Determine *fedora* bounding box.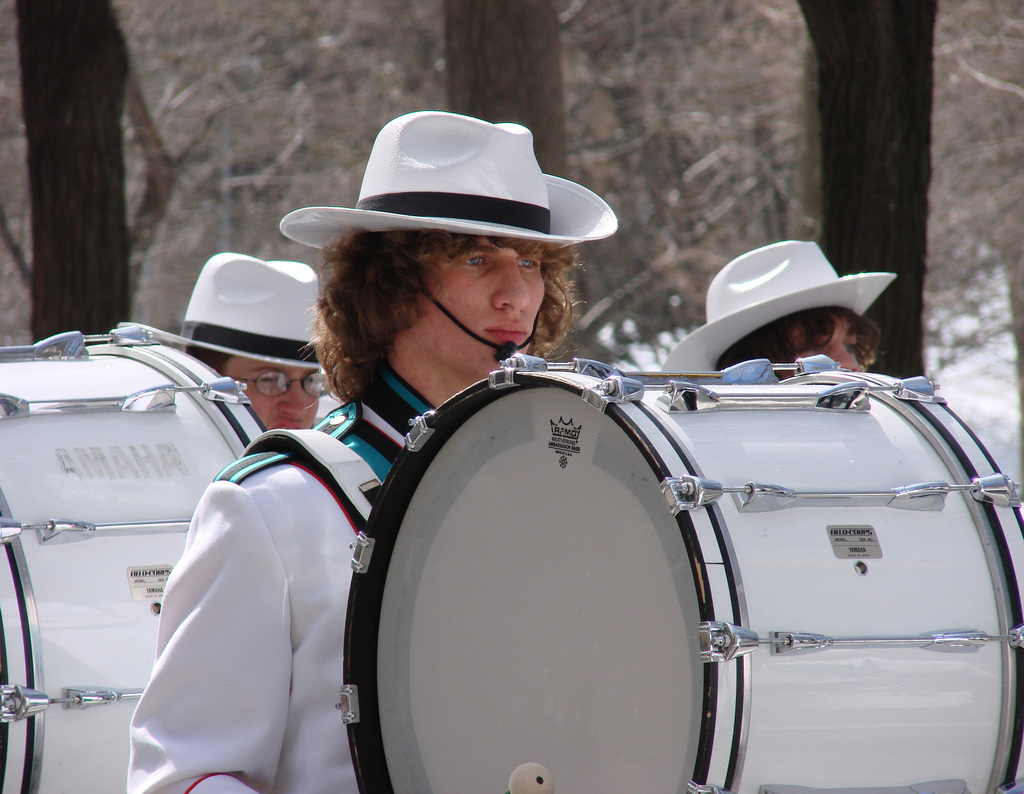
Determined: select_region(662, 241, 897, 374).
